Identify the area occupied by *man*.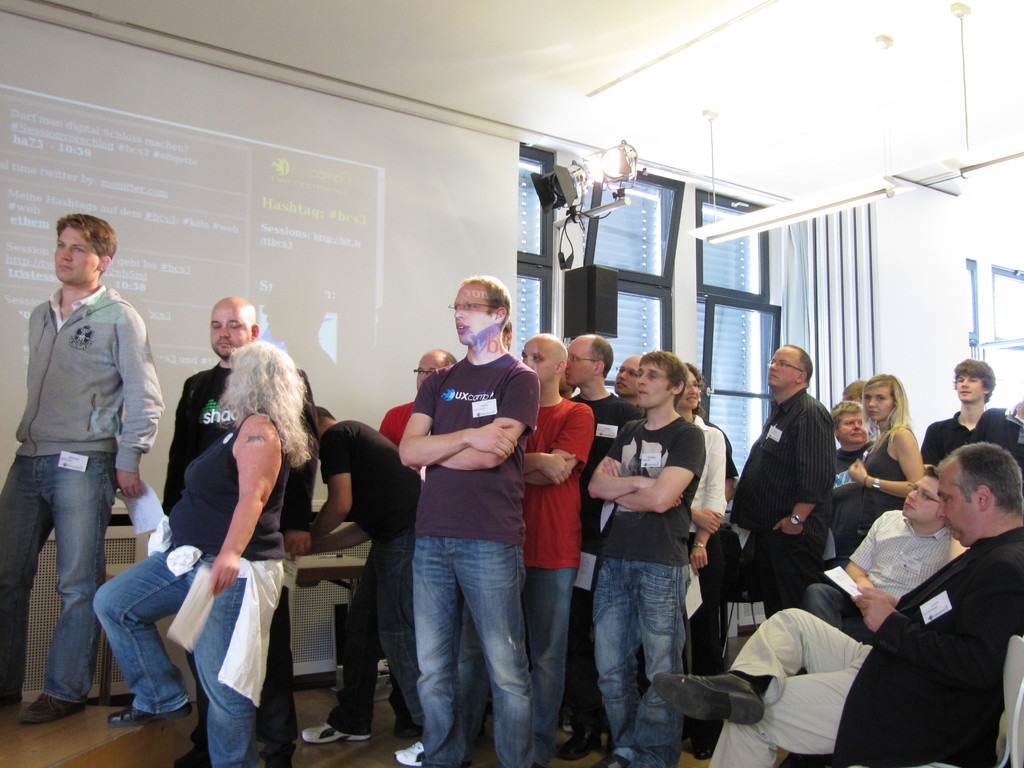
Area: region(527, 332, 593, 767).
